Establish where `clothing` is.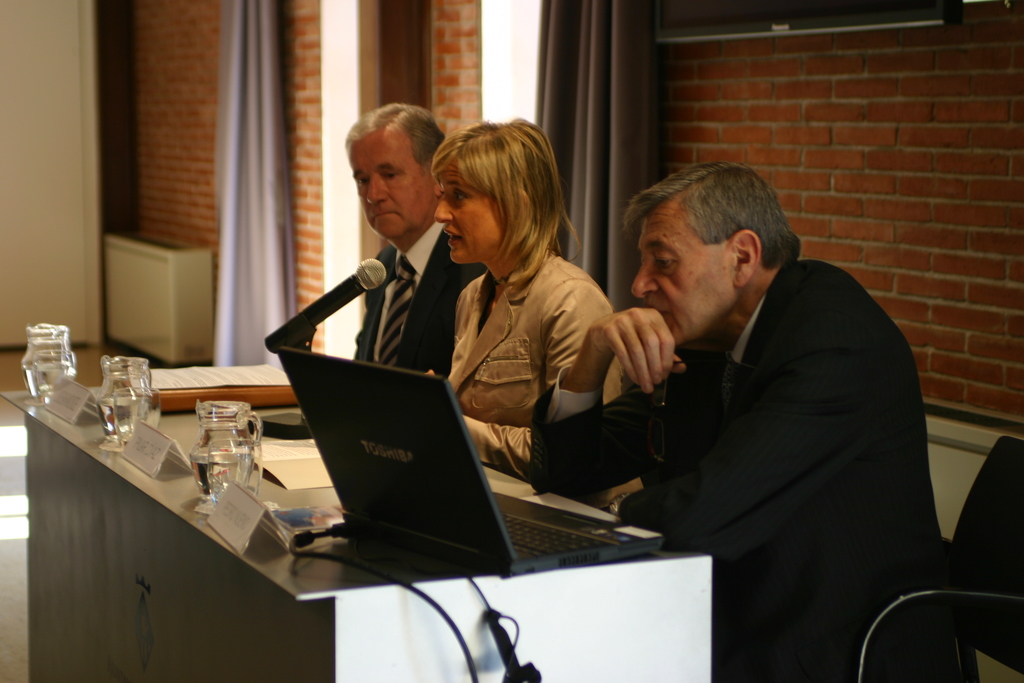
Established at box(528, 256, 968, 682).
